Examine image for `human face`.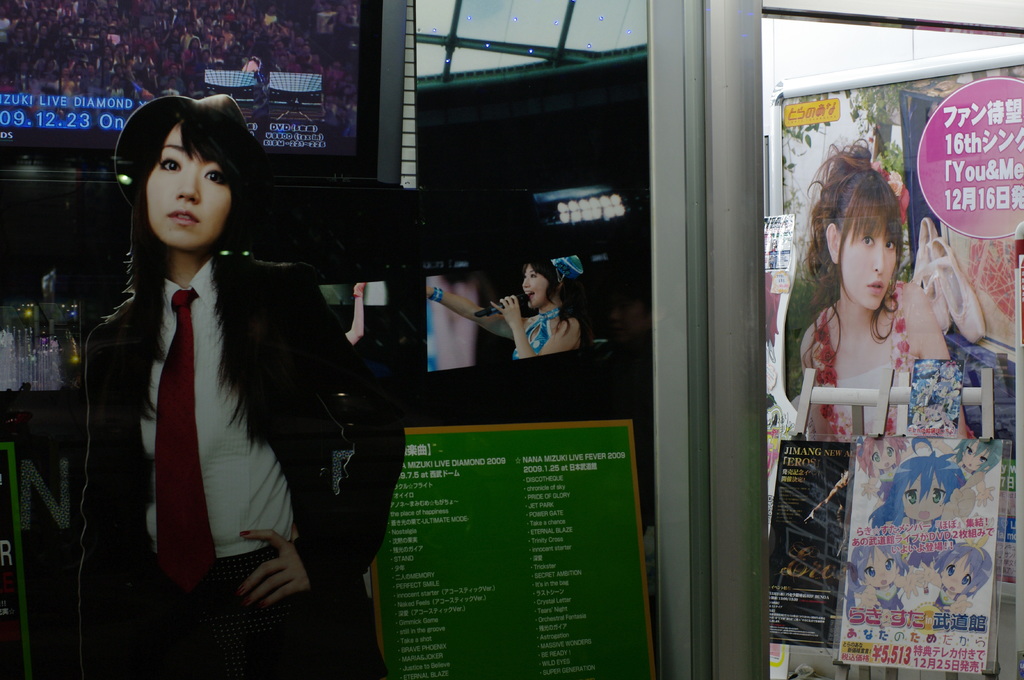
Examination result: 903 475 948 524.
